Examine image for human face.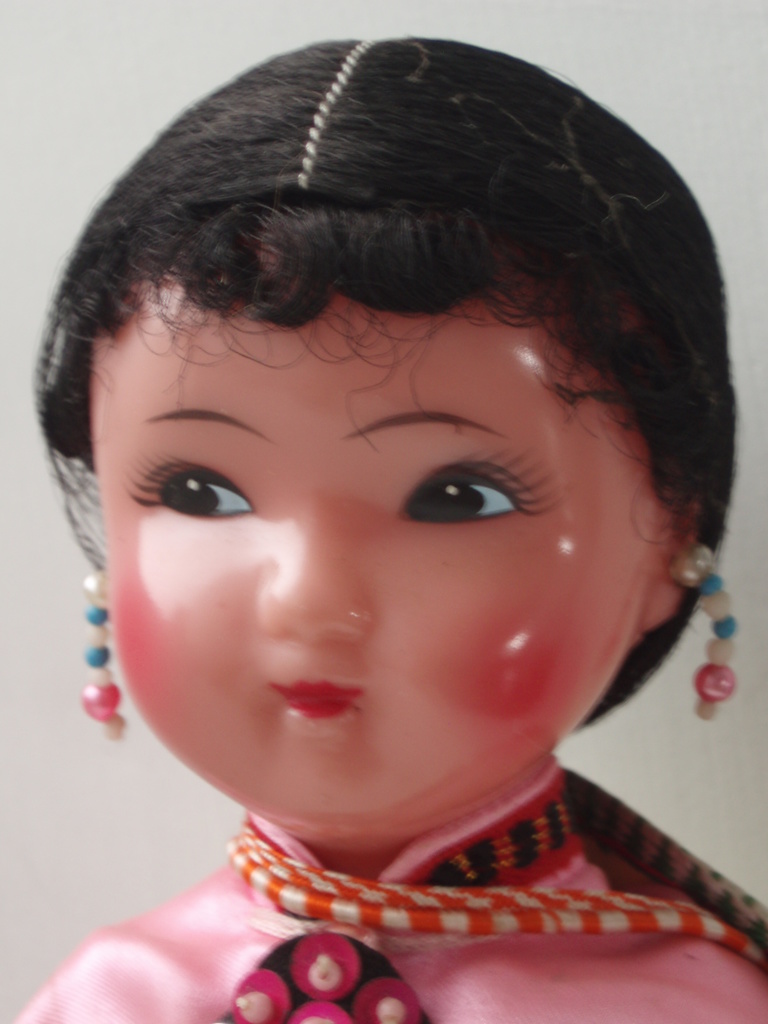
Examination result: (left=86, top=266, right=650, bottom=835).
